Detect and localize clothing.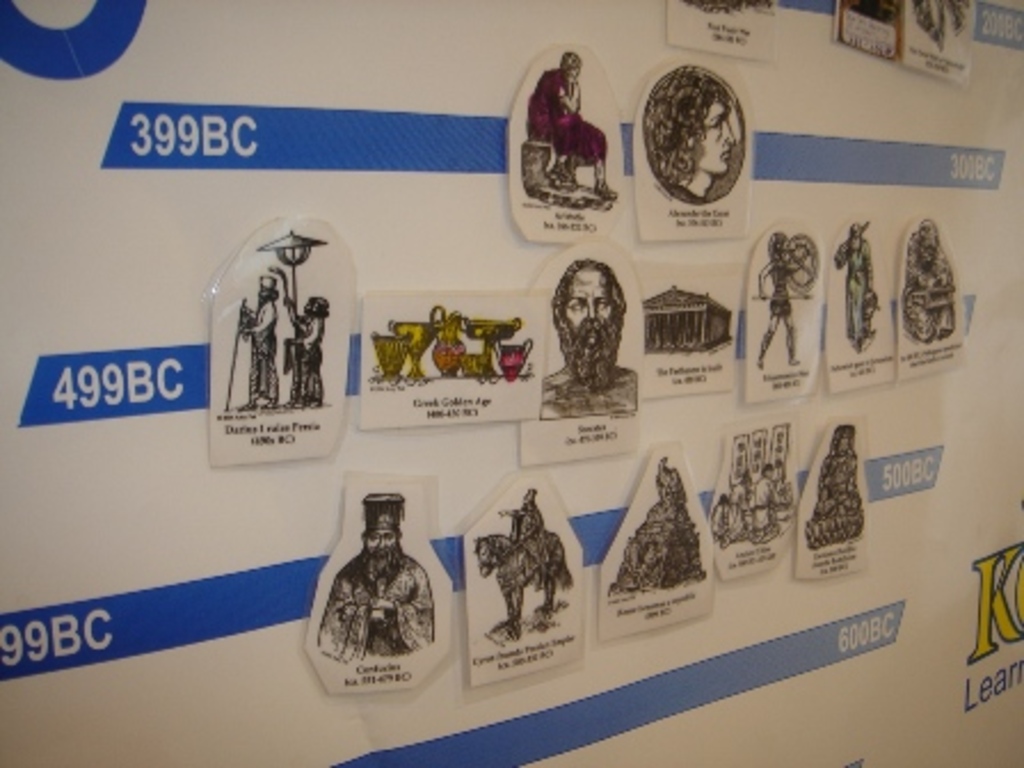
Localized at <bbox>309, 542, 427, 649</bbox>.
